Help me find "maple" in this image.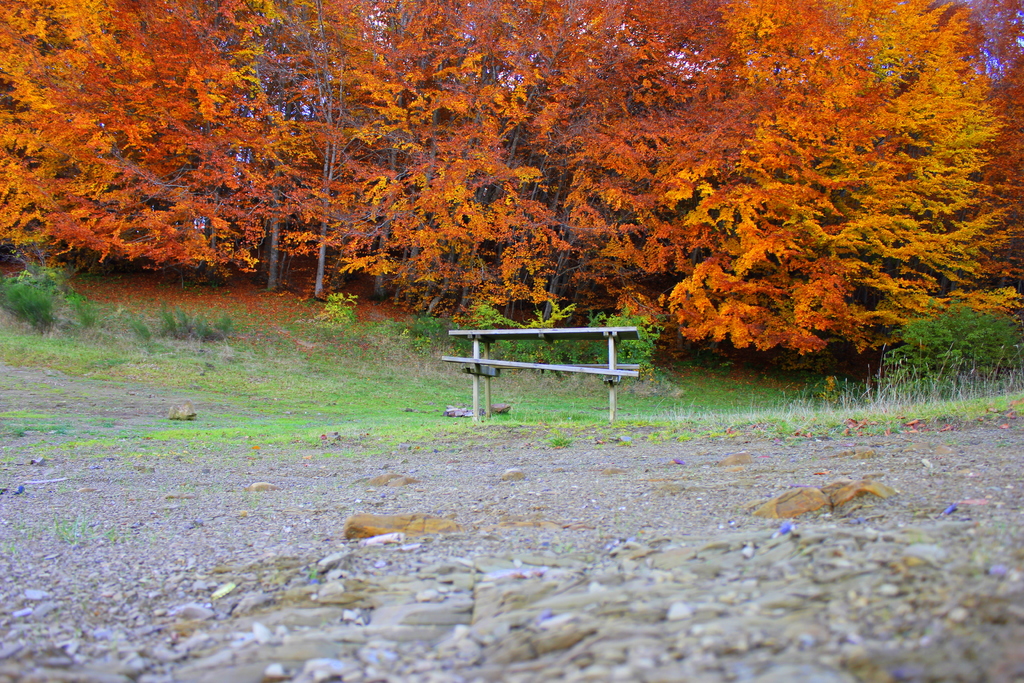
Found it: 0,0,1020,352.
